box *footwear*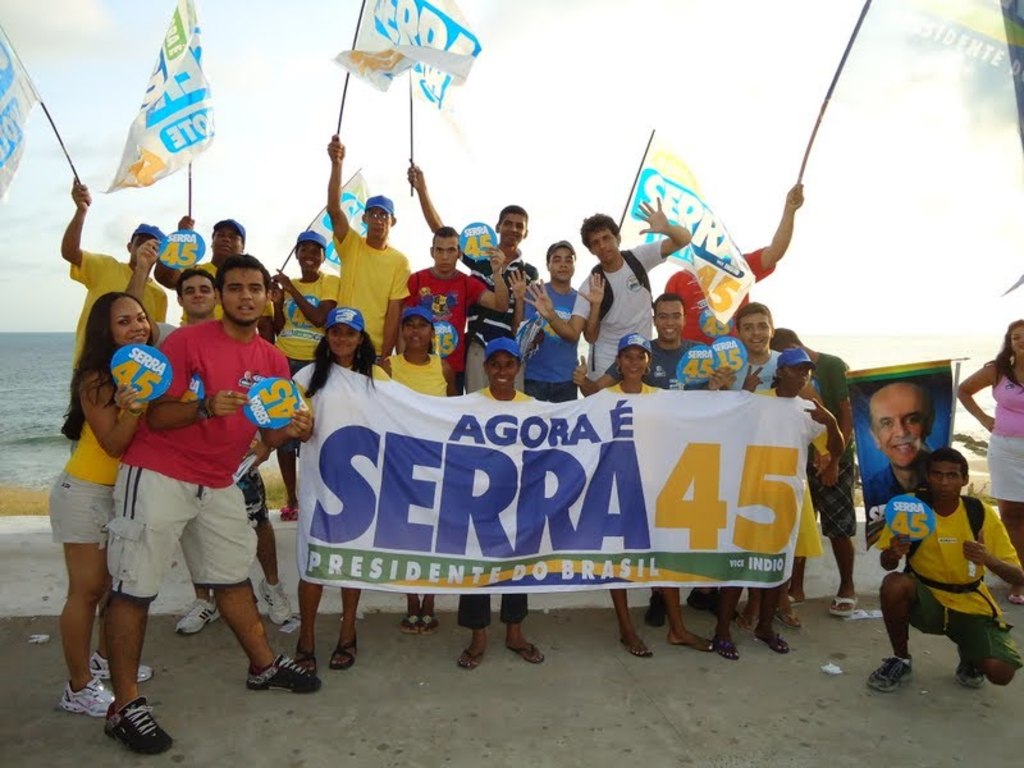
[left=259, top=577, right=288, bottom=618]
